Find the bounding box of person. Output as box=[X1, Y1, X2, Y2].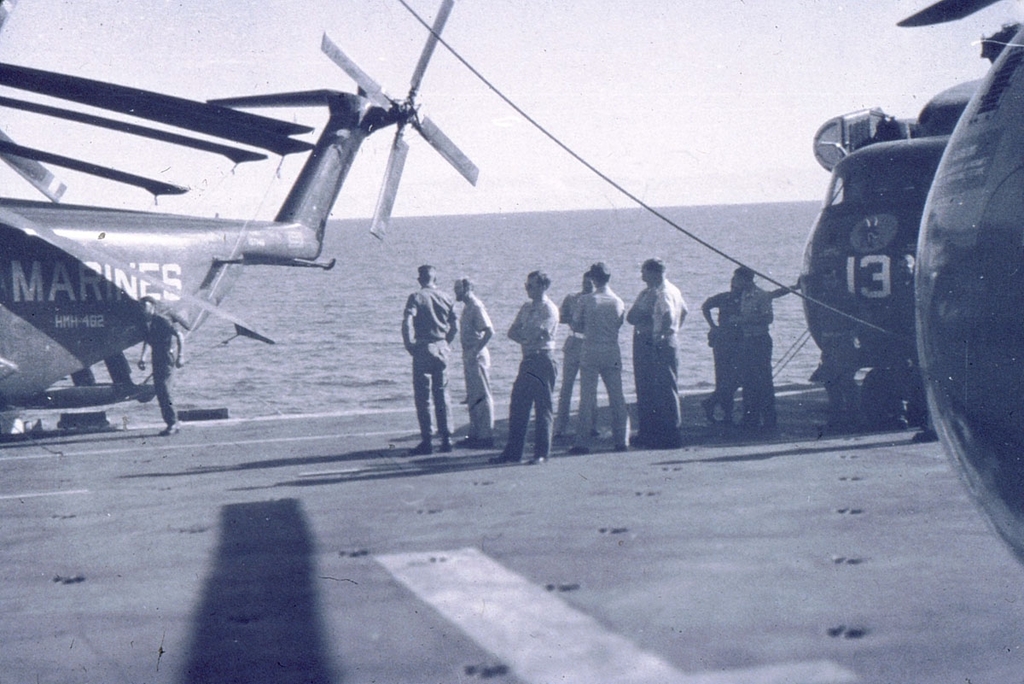
box=[725, 262, 776, 425].
